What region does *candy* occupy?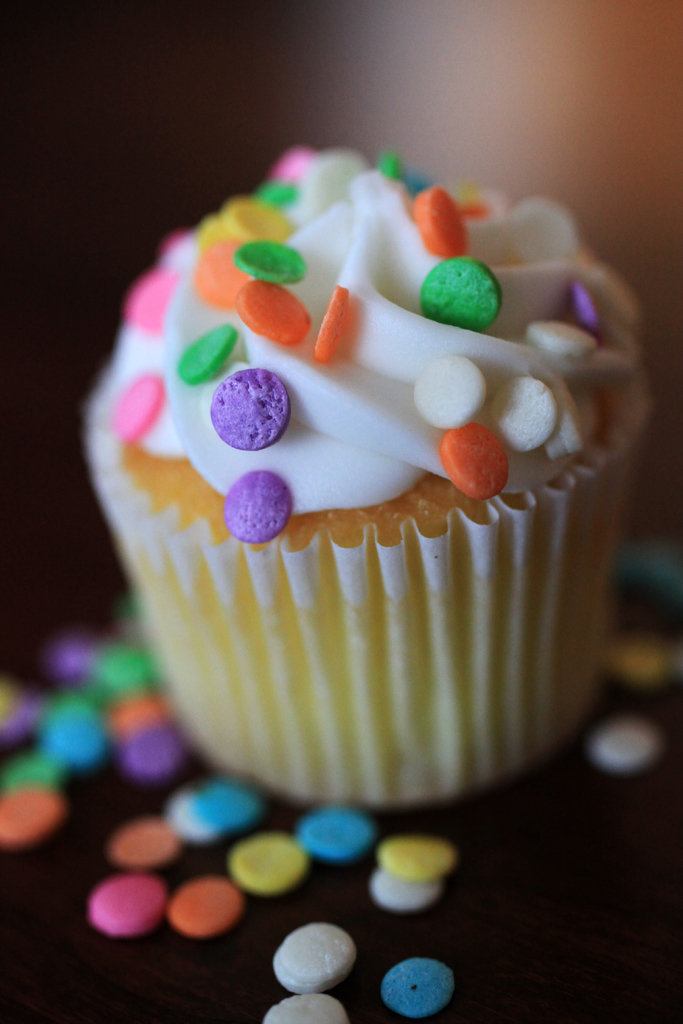
[x1=270, y1=922, x2=356, y2=993].
